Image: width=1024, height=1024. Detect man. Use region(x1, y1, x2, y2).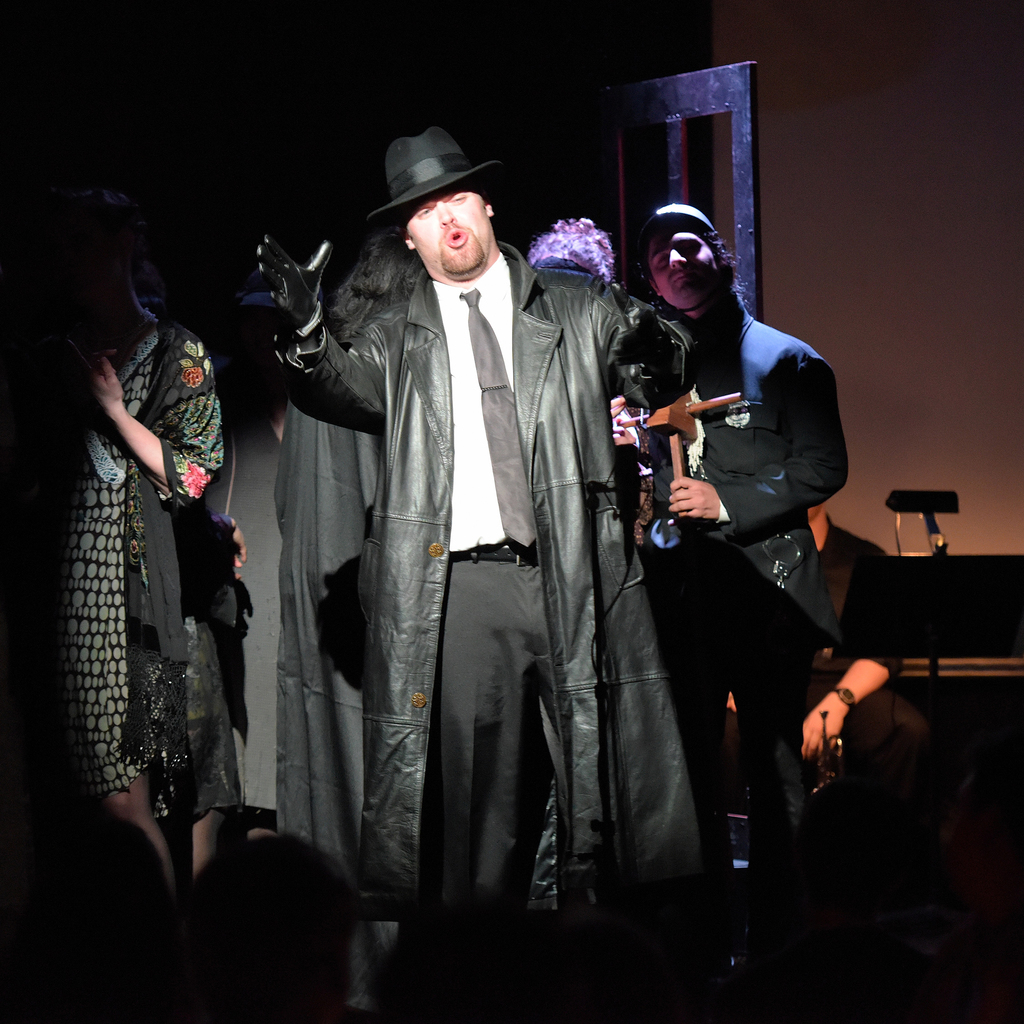
region(271, 124, 639, 966).
